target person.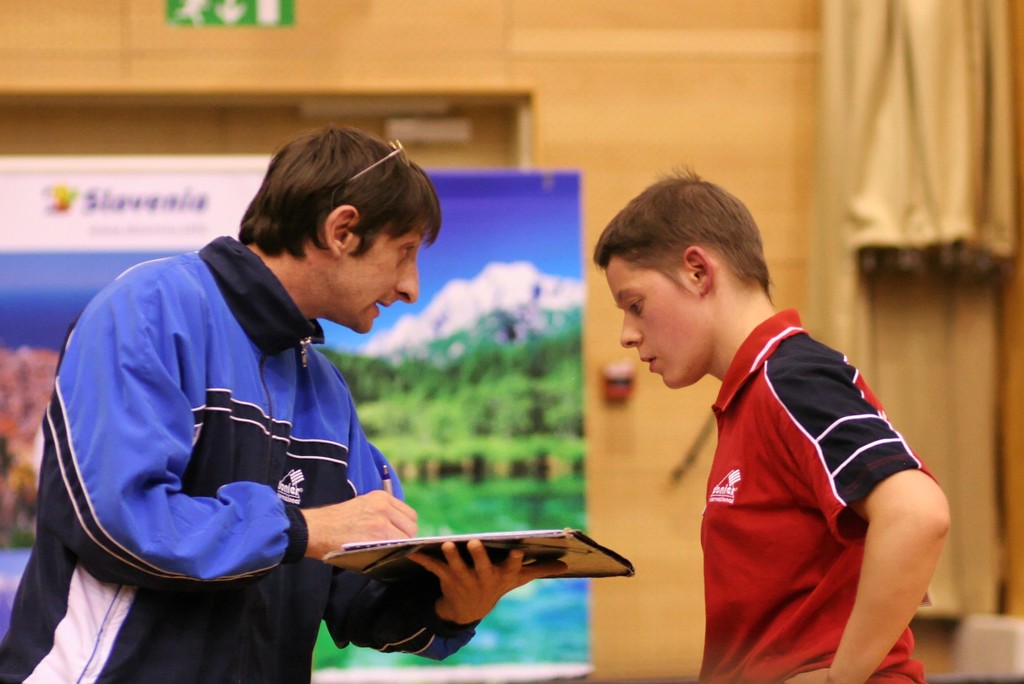
Target region: region(590, 162, 959, 683).
